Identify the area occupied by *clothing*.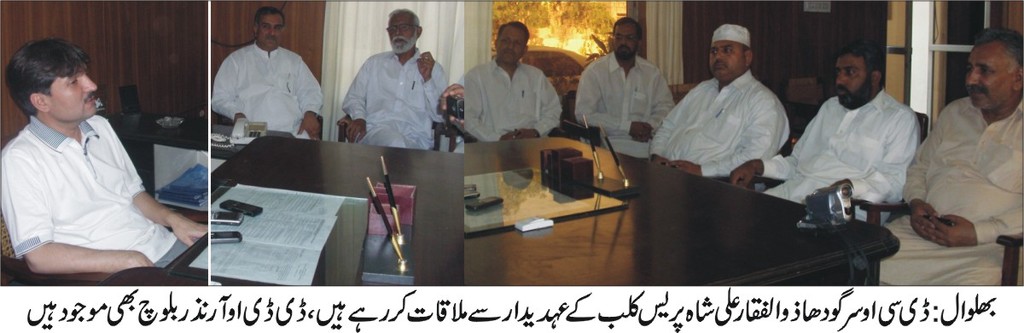
Area: <bbox>212, 38, 326, 143</bbox>.
